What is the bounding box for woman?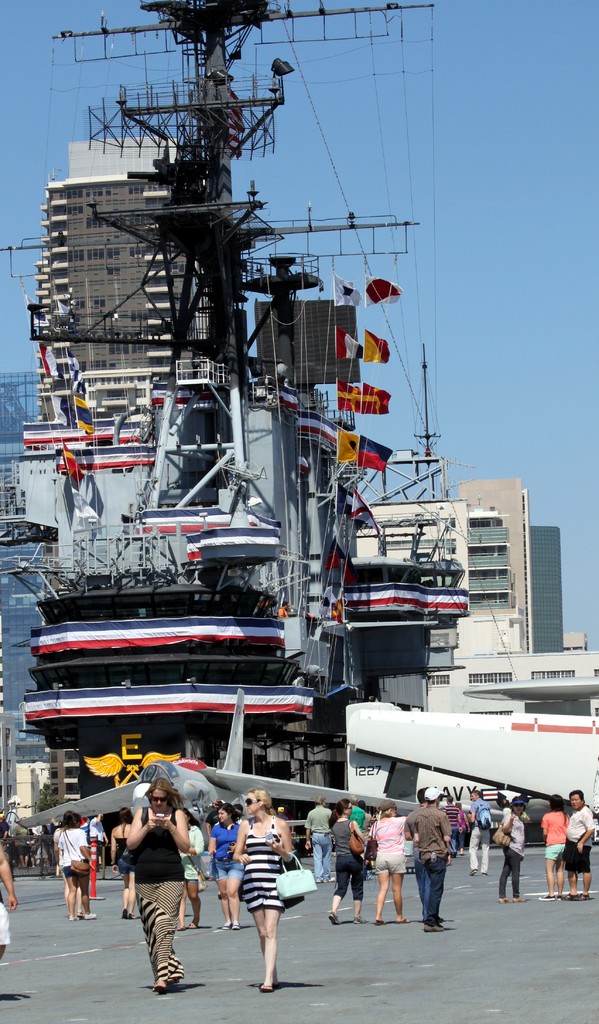
[x1=124, y1=776, x2=193, y2=999].
